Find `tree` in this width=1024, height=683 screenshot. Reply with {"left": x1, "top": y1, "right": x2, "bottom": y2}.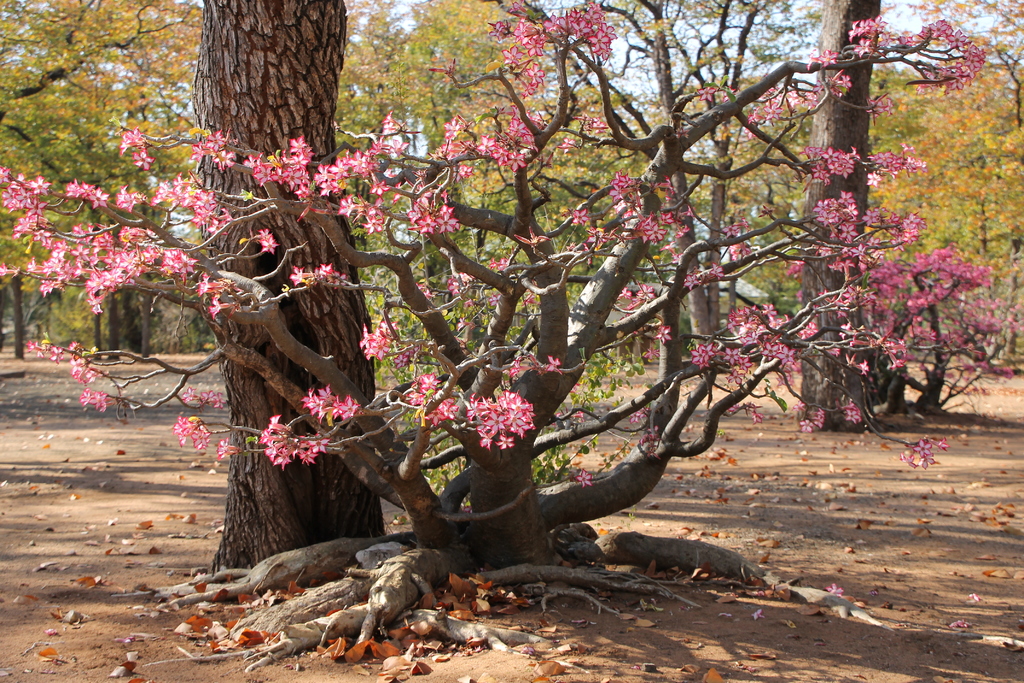
{"left": 185, "top": 0, "right": 340, "bottom": 570}.
